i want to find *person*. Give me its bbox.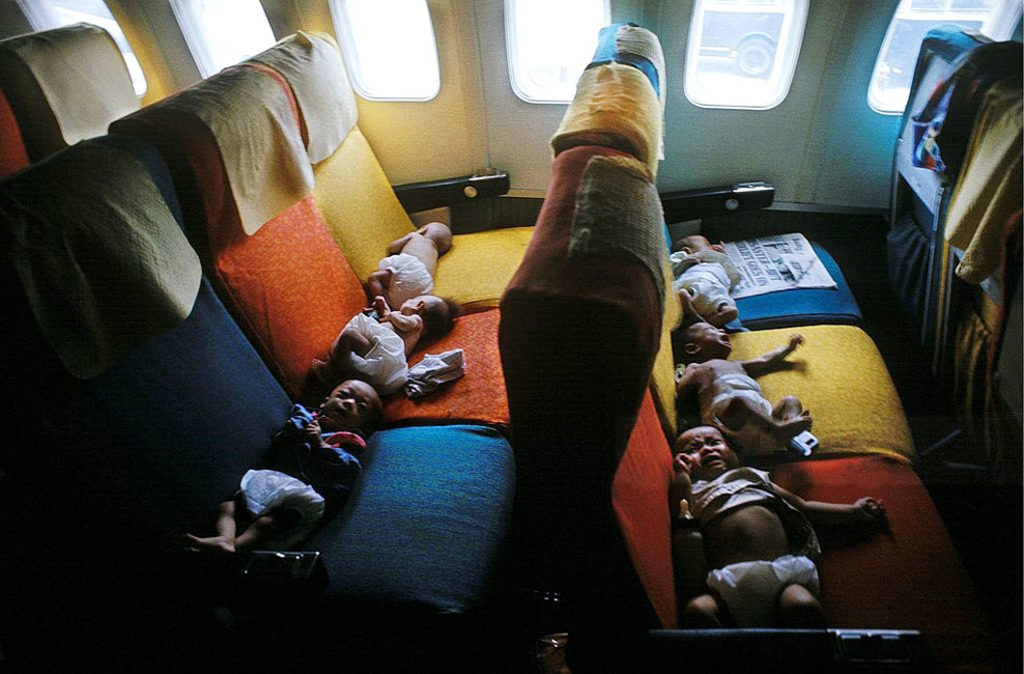
box(673, 319, 817, 462).
